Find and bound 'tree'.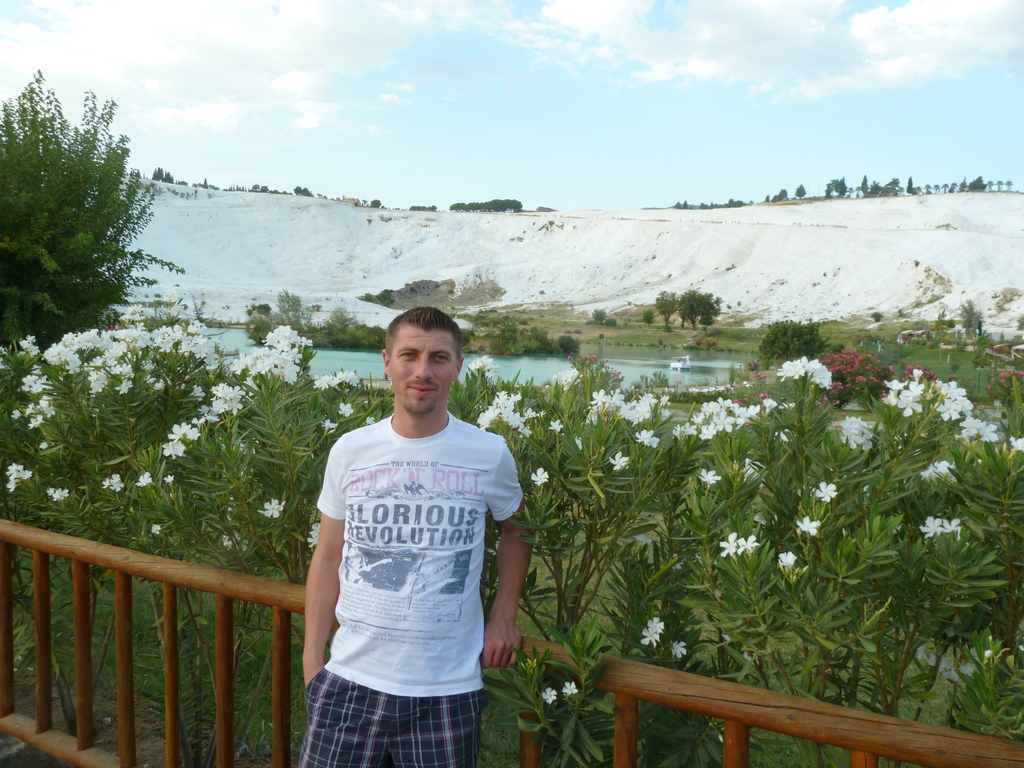
Bound: (x1=651, y1=287, x2=684, y2=324).
